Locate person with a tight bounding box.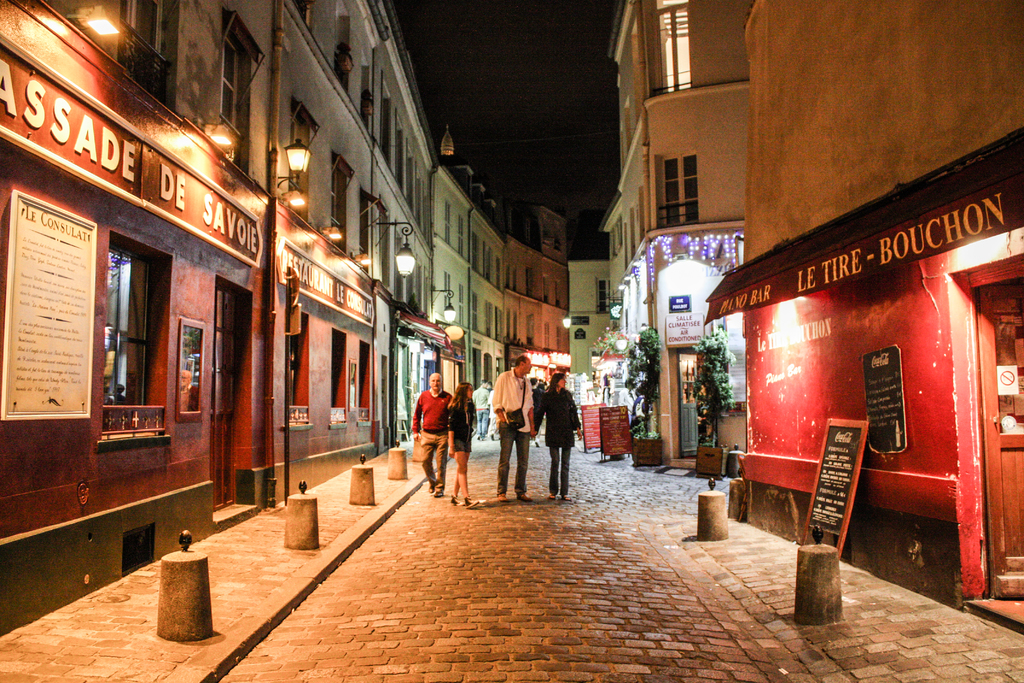
[left=445, top=383, right=481, bottom=509].
